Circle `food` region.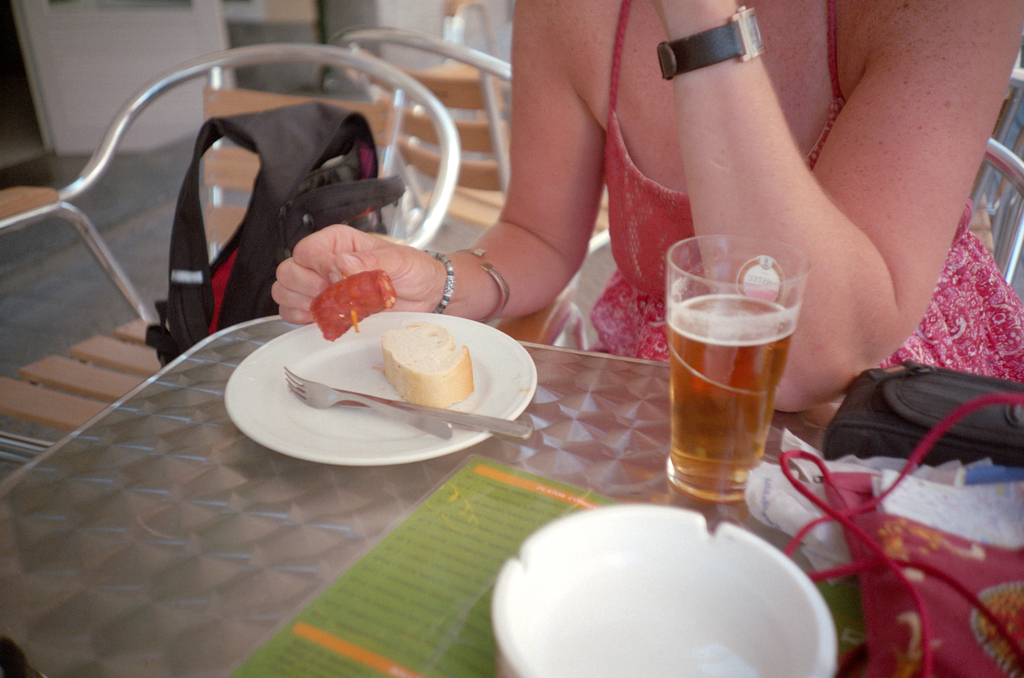
Region: 317:263:399:337.
